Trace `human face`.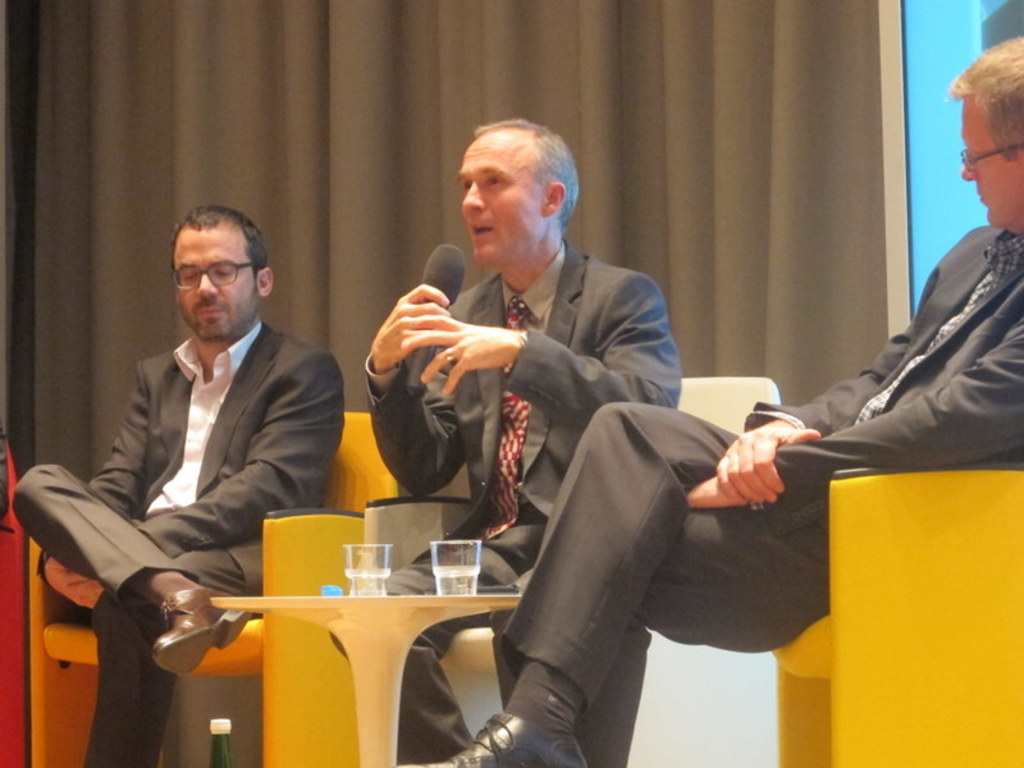
Traced to (454, 131, 545, 270).
